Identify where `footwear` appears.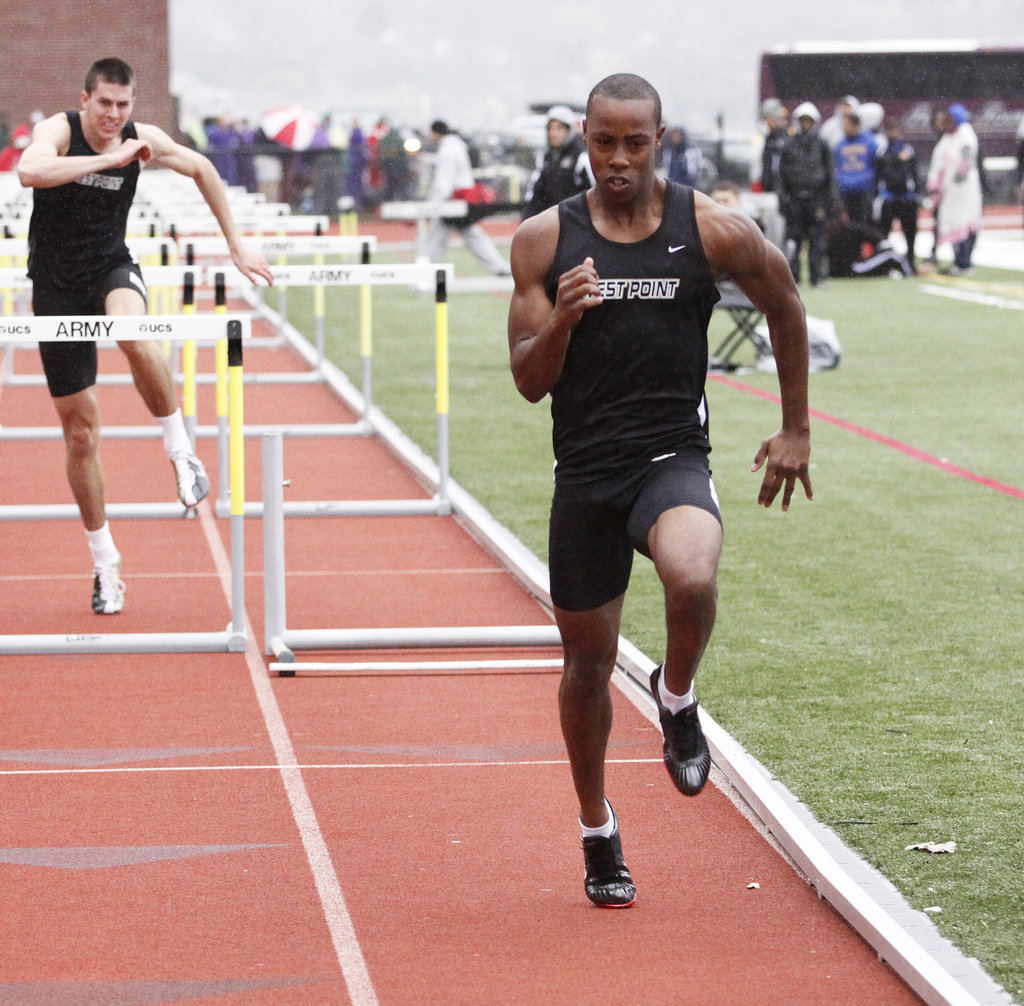
Appears at detection(580, 795, 632, 903).
